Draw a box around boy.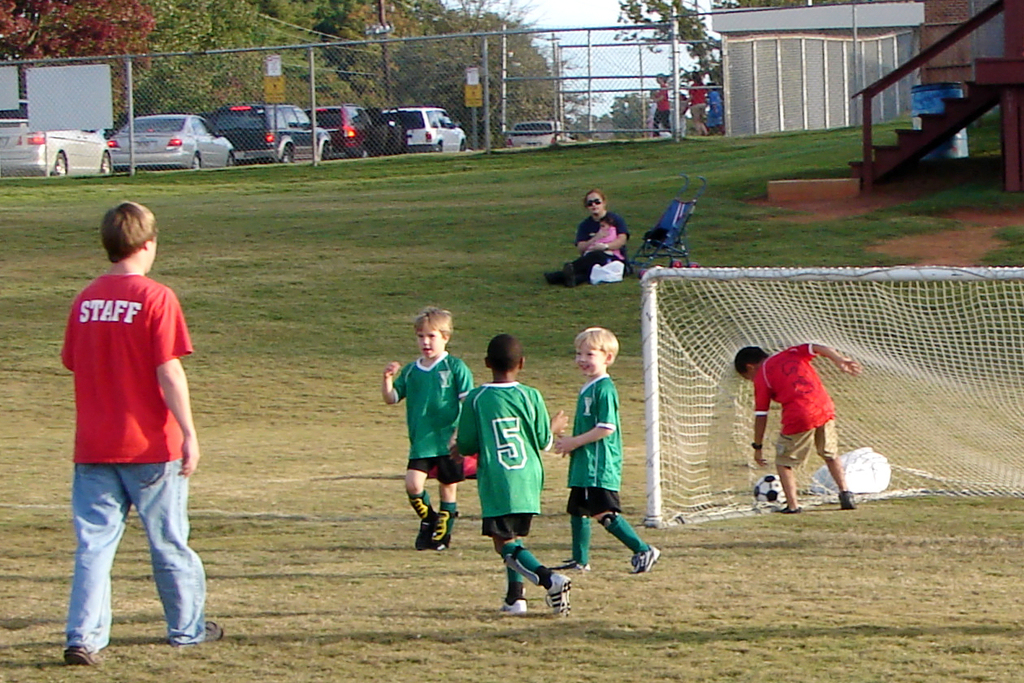
left=43, top=186, right=218, bottom=659.
